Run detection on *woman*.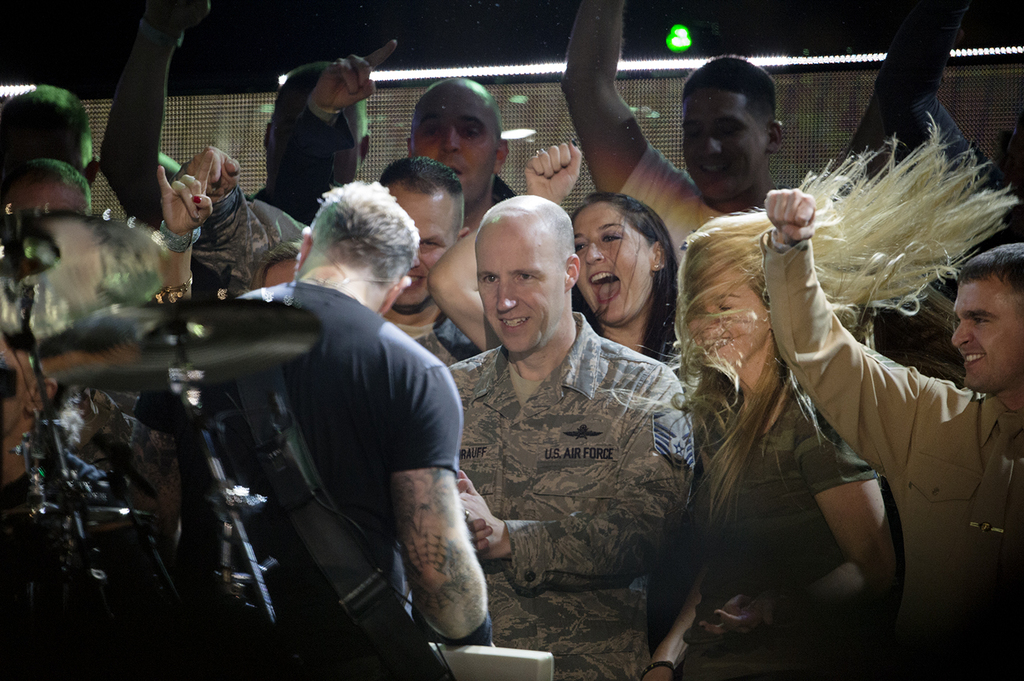
Result: 639/111/1018/680.
